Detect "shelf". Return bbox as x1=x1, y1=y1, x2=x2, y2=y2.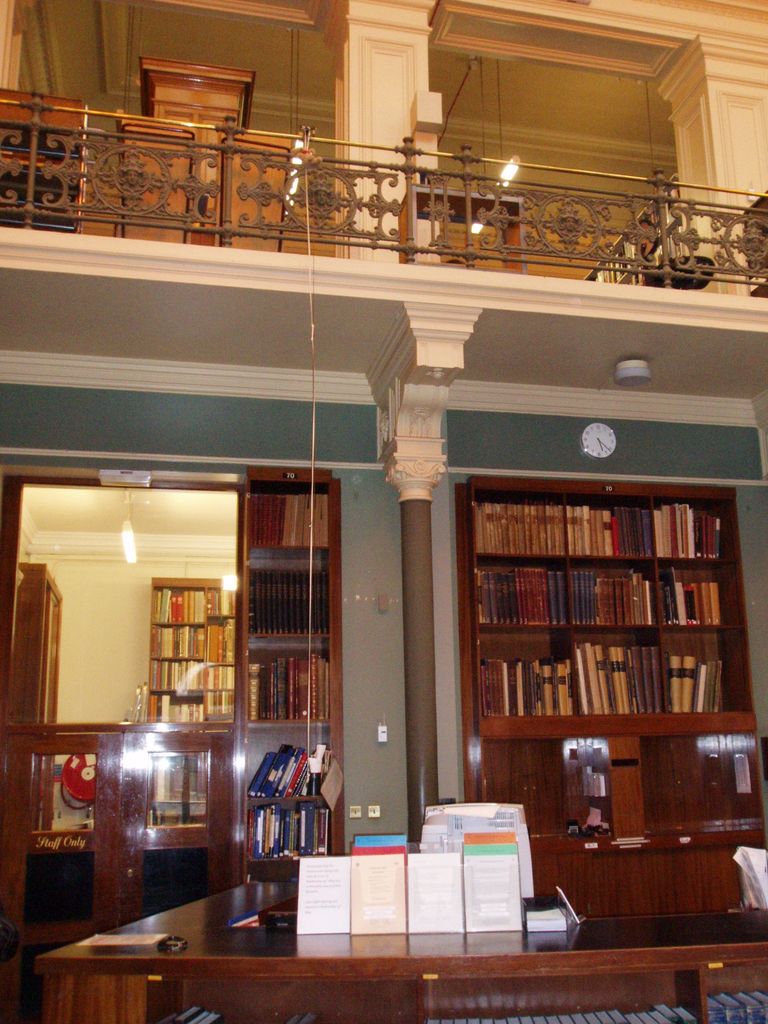
x1=257, y1=840, x2=333, y2=882.
